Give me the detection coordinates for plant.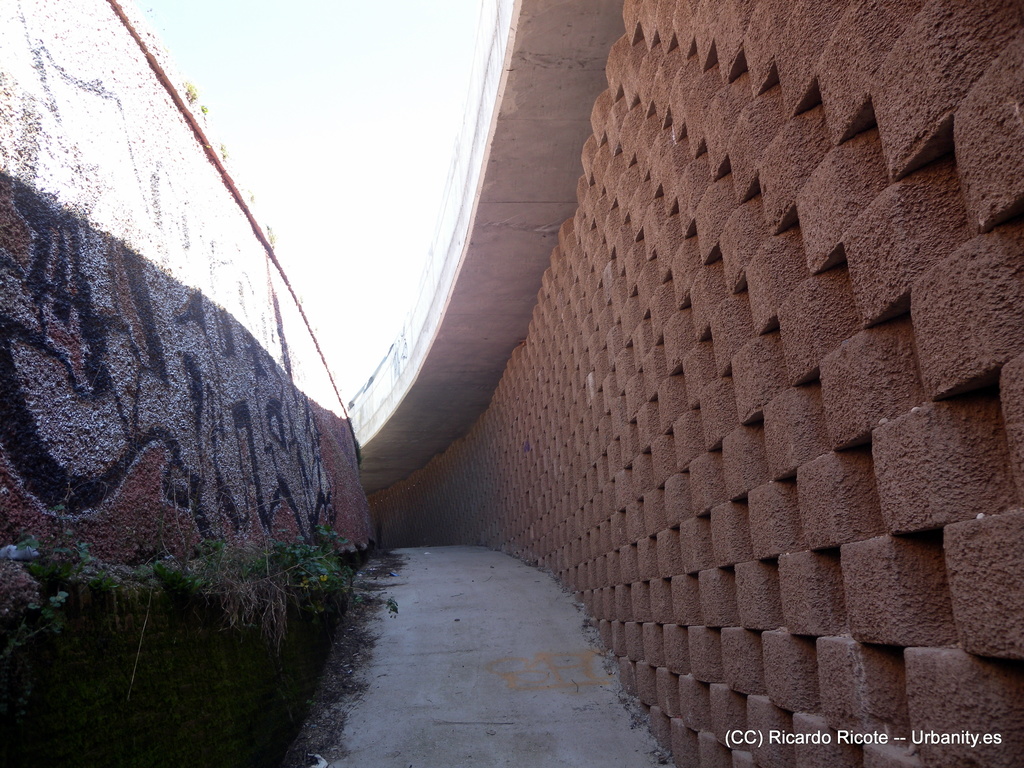
[left=261, top=533, right=345, bottom=605].
